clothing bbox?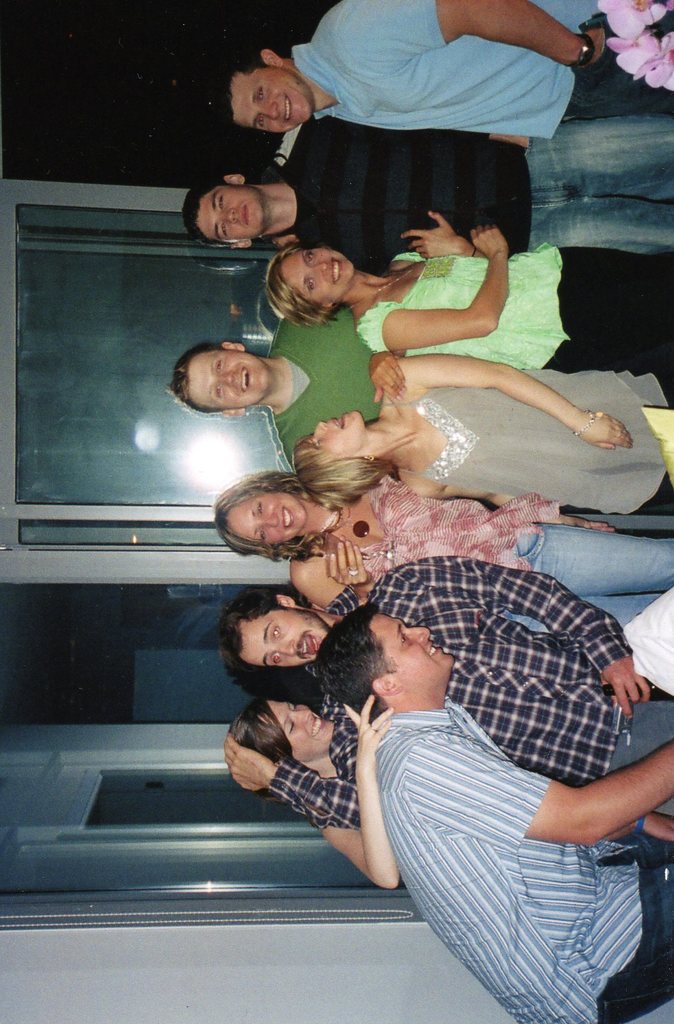
533, 116, 673, 252
